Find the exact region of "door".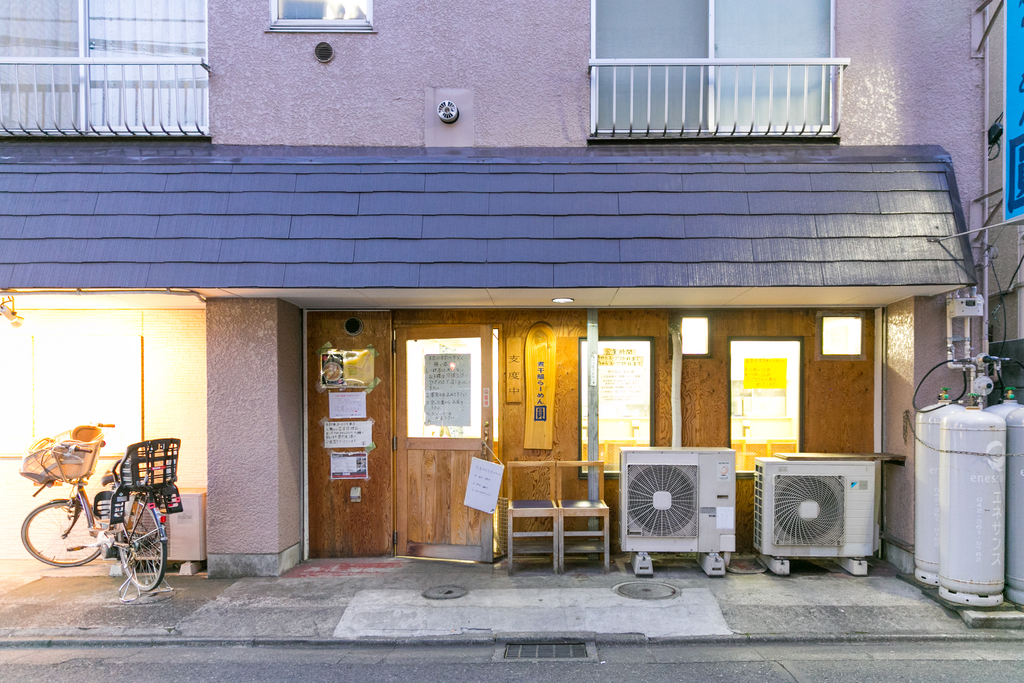
Exact region: (x1=294, y1=322, x2=384, y2=567).
